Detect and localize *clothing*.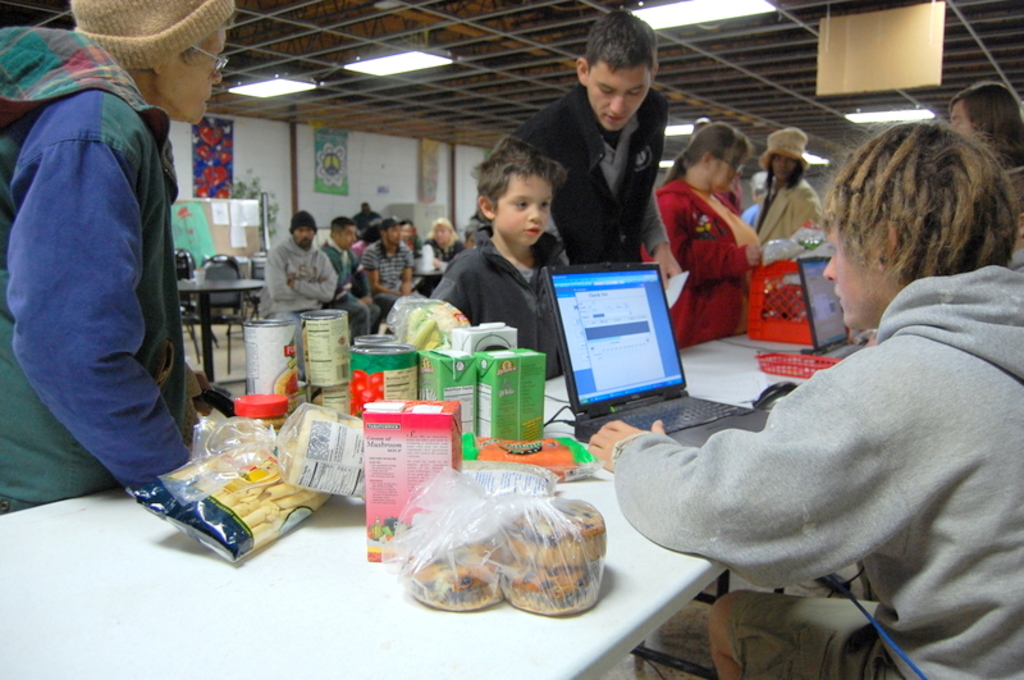
Localized at box(266, 243, 340, 324).
